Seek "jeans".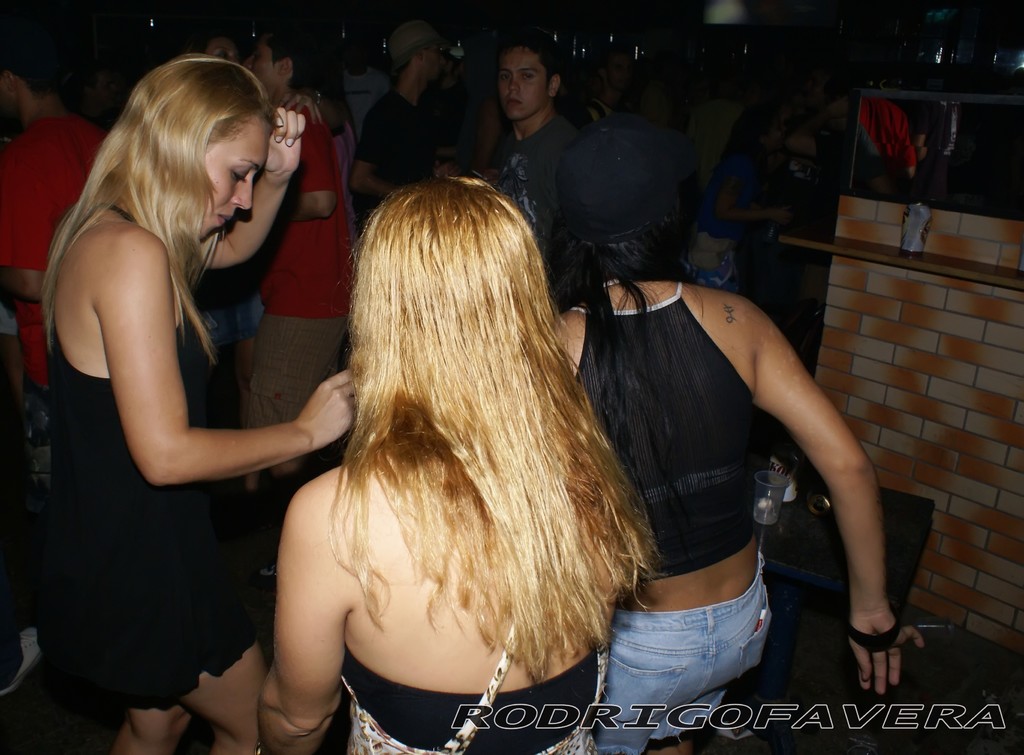
<bbox>580, 591, 781, 731</bbox>.
